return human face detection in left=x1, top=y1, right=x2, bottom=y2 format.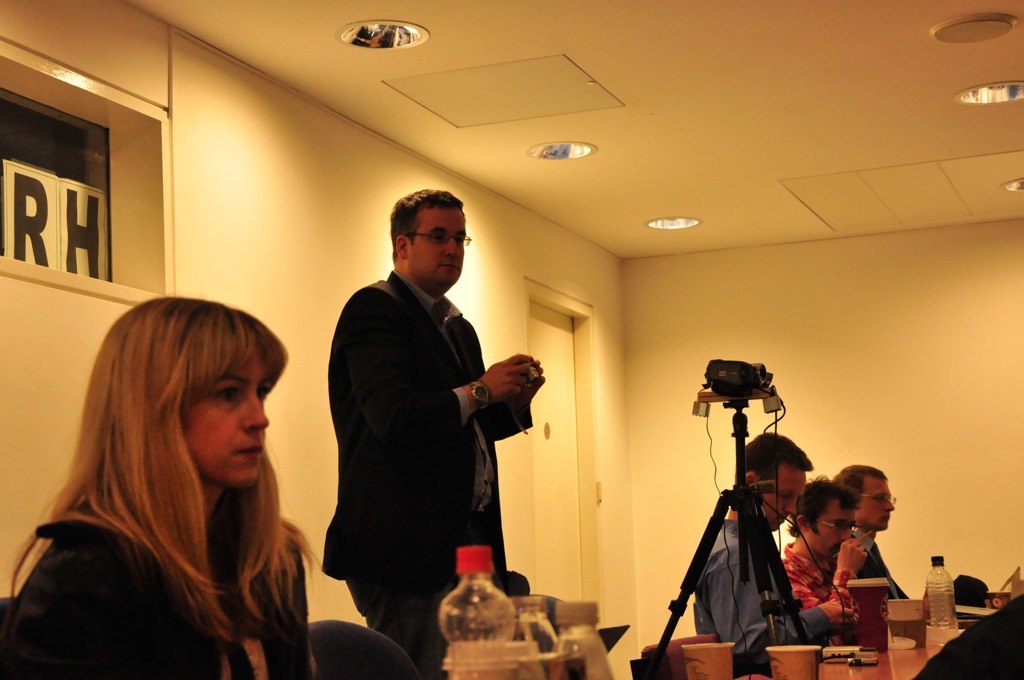
left=760, top=460, right=811, bottom=532.
